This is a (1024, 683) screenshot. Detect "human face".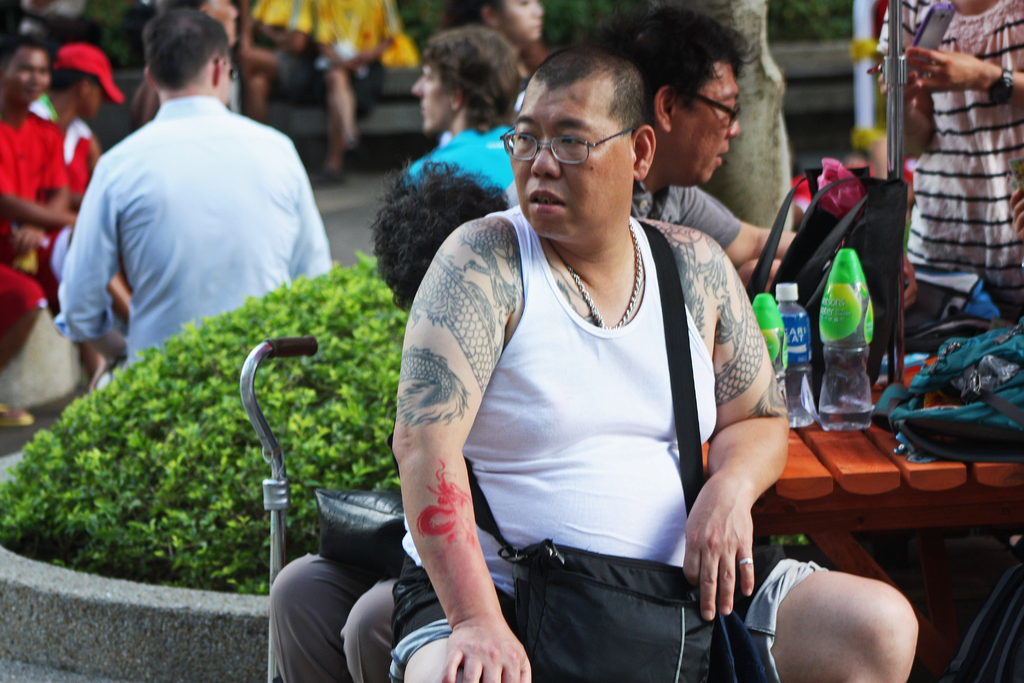
676 58 739 186.
